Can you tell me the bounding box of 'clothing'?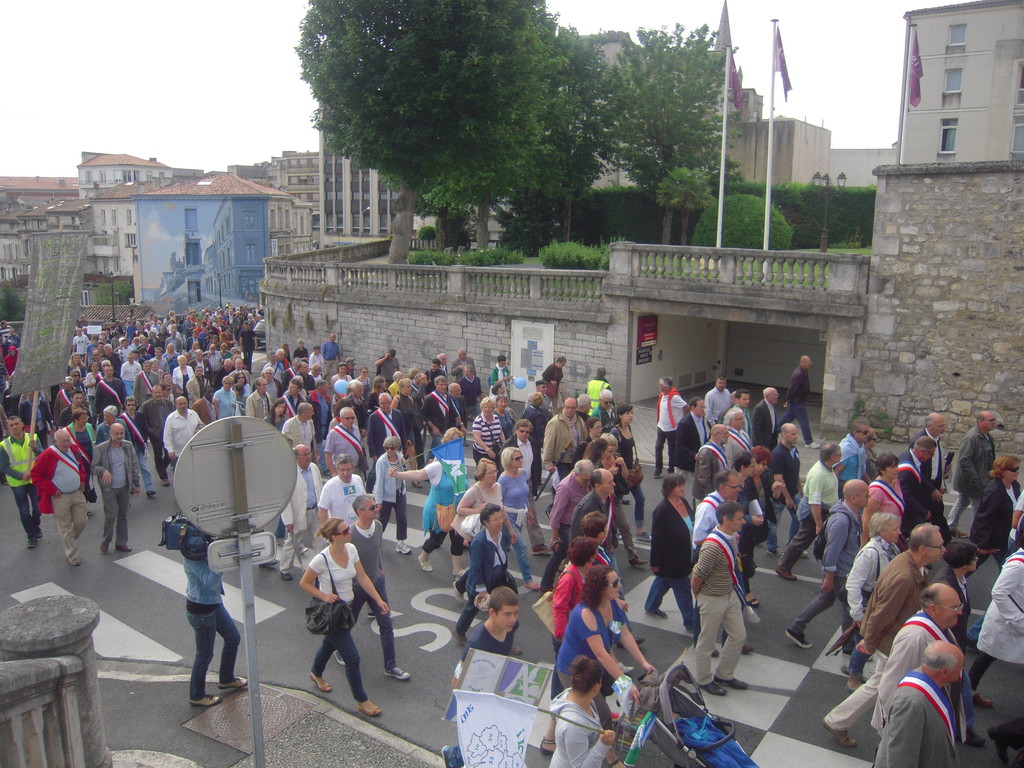
select_region(455, 524, 509, 632).
